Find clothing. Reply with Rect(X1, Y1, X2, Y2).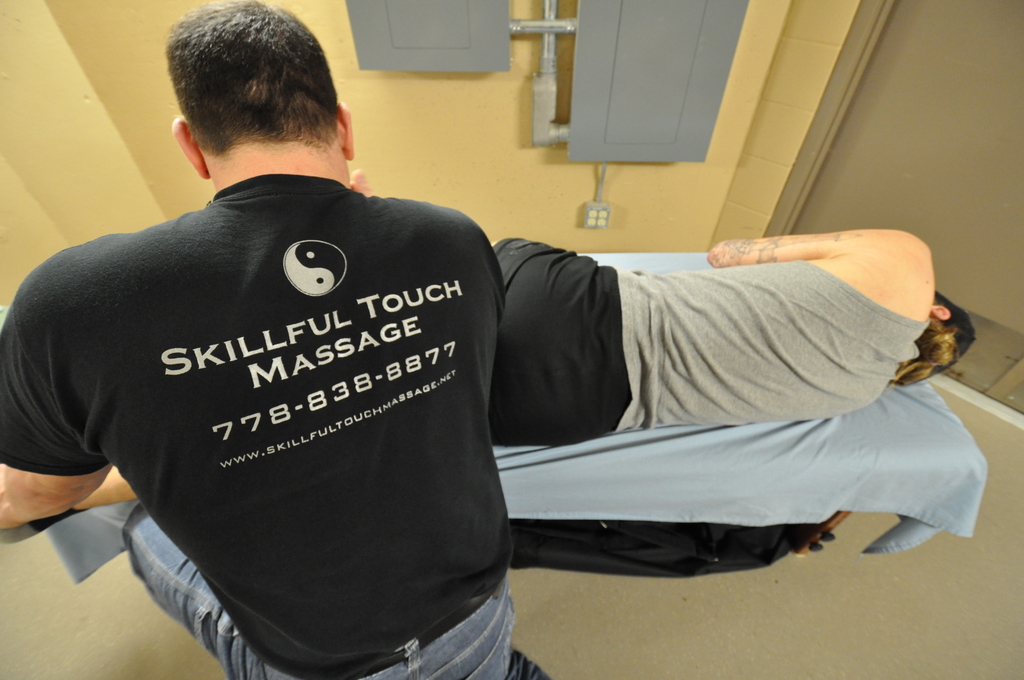
Rect(626, 255, 929, 433).
